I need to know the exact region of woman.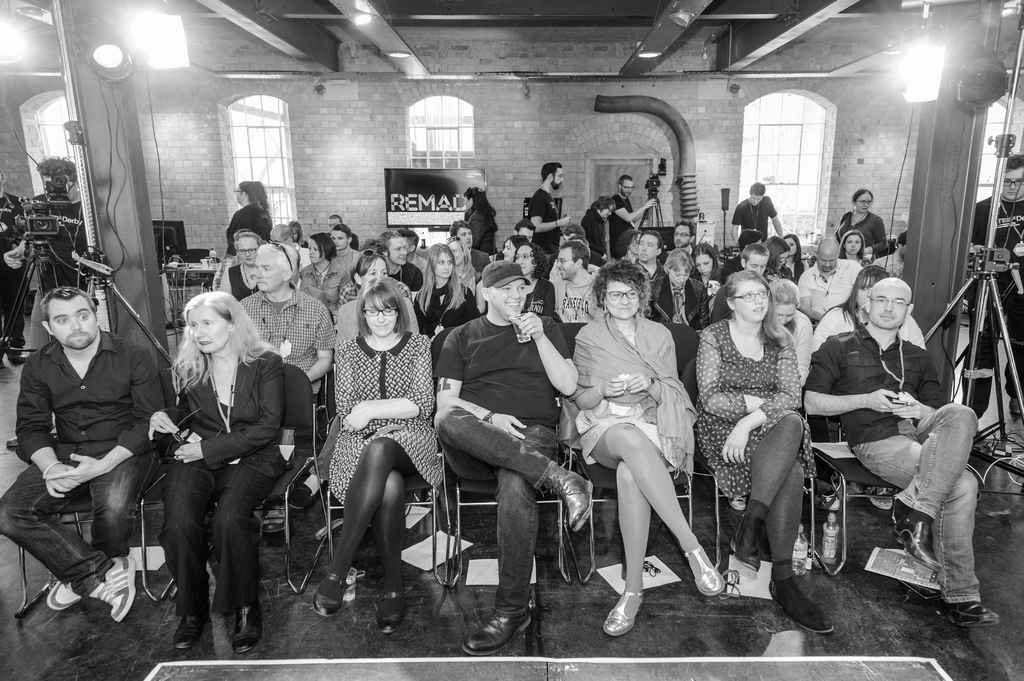
Region: 439,238,485,303.
